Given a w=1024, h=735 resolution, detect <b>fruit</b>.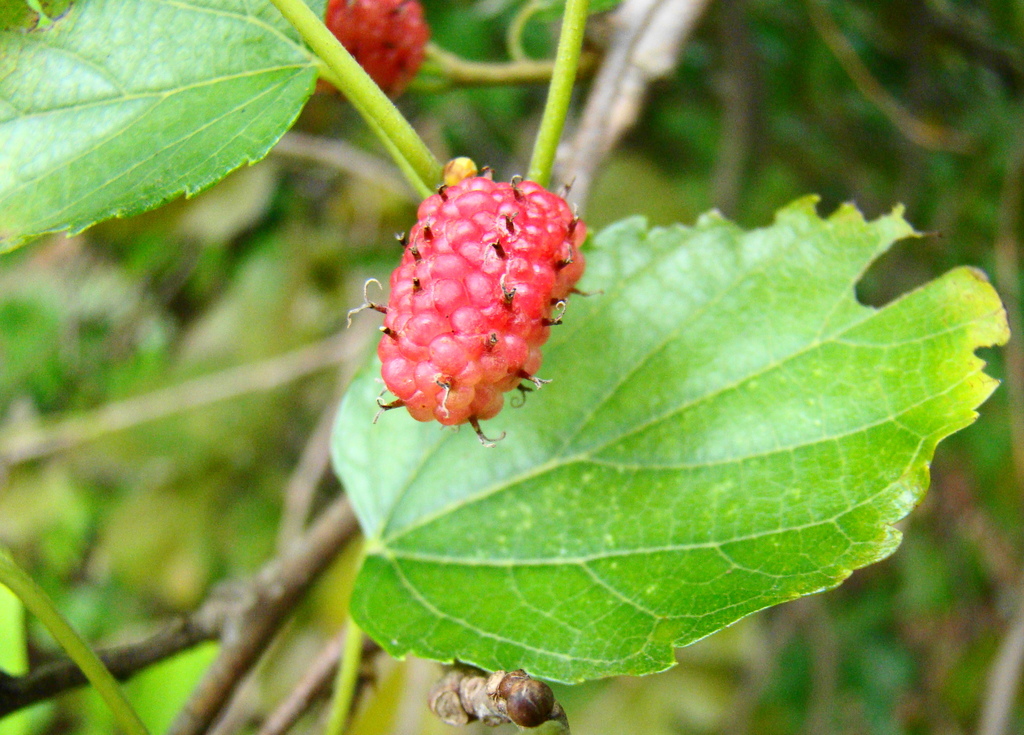
360:168:609:424.
